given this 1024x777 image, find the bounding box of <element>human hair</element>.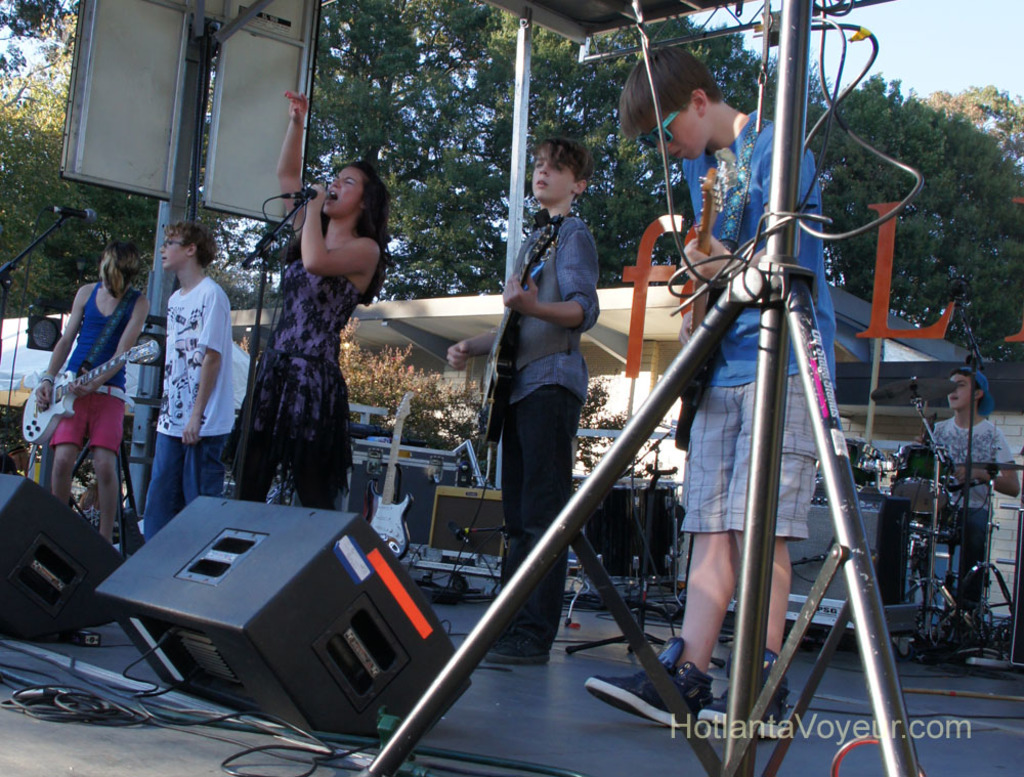
(161, 218, 222, 273).
